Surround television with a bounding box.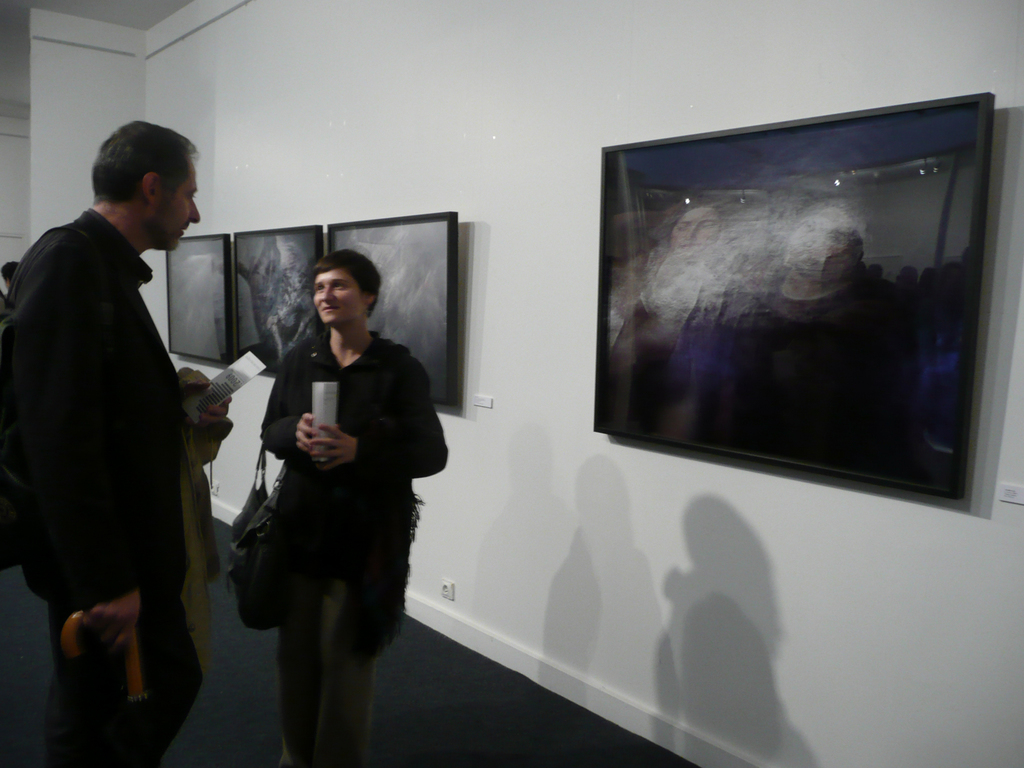
box(326, 212, 461, 417).
